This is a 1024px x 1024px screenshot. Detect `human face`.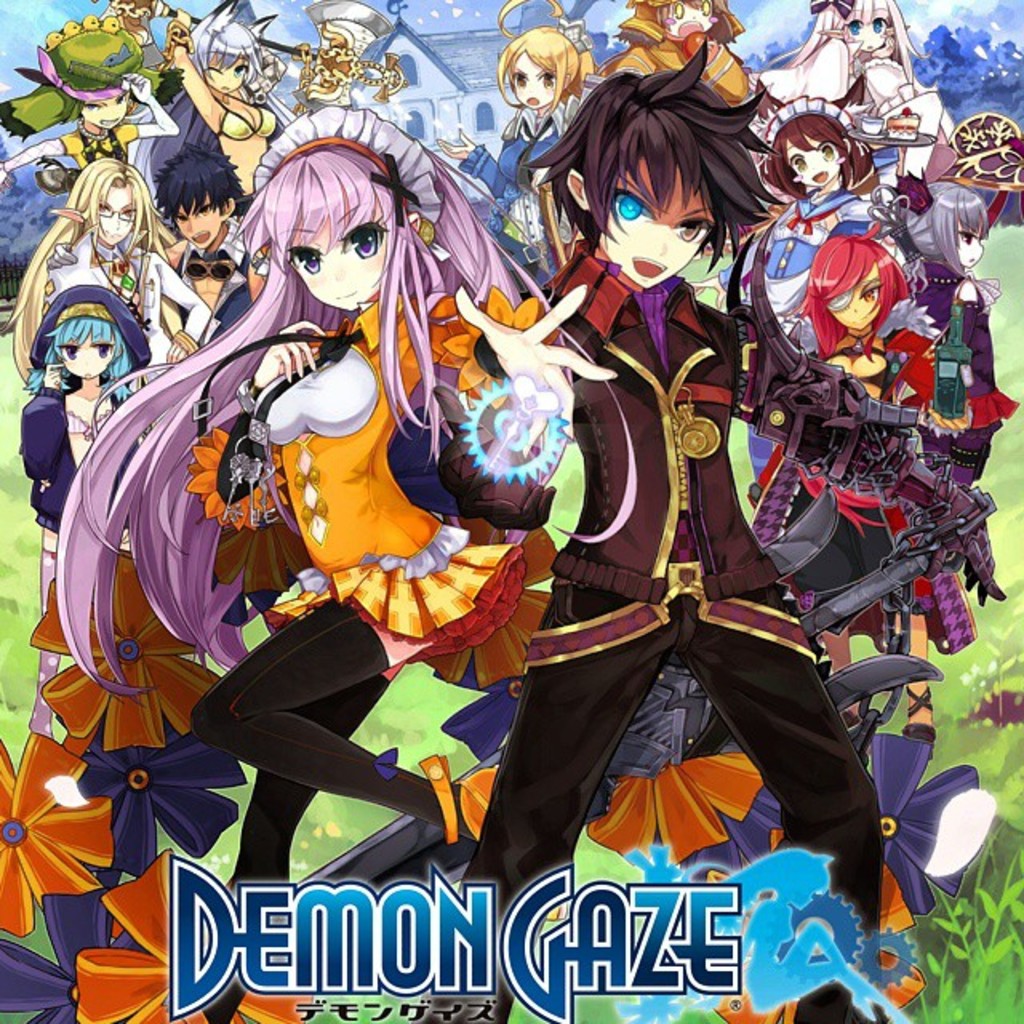
region(283, 206, 392, 314).
